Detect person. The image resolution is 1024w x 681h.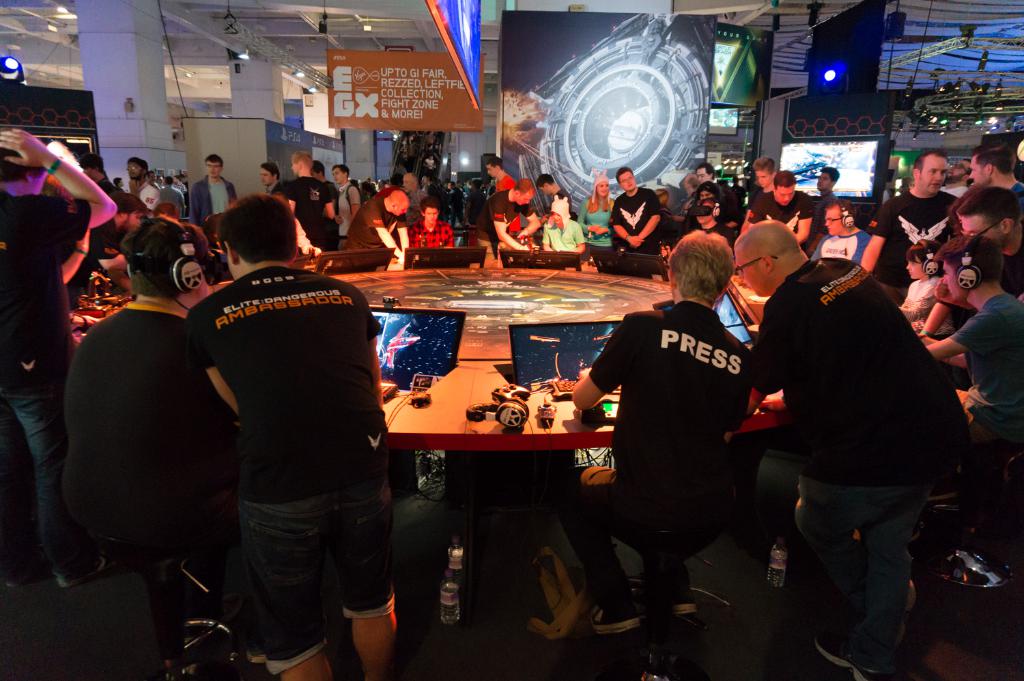
(752,154,778,201).
